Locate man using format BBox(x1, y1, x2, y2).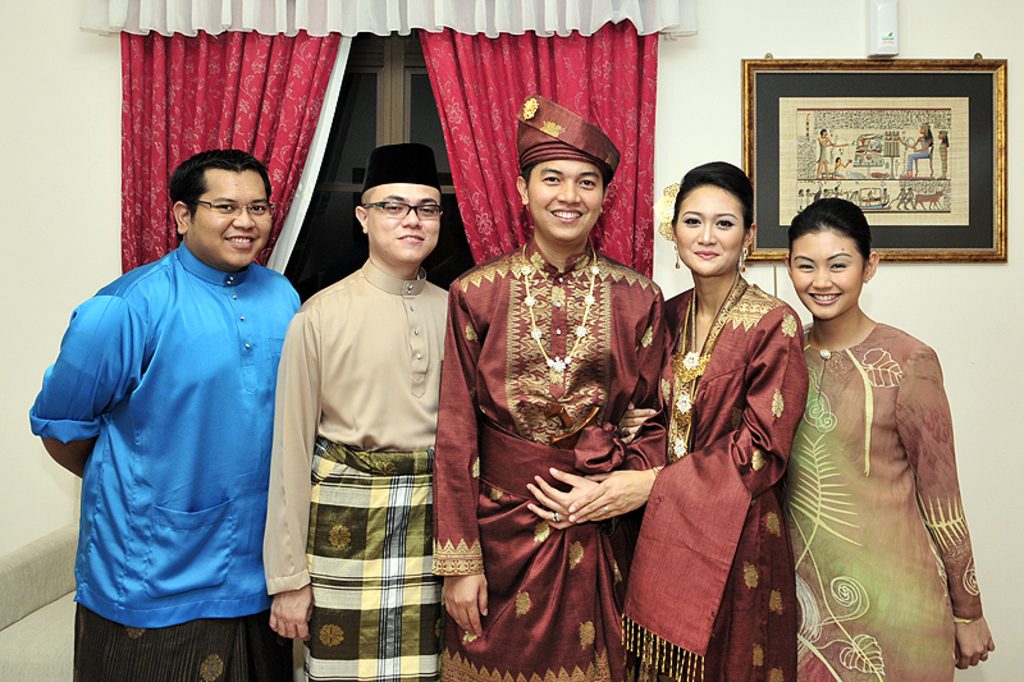
BBox(250, 138, 449, 681).
